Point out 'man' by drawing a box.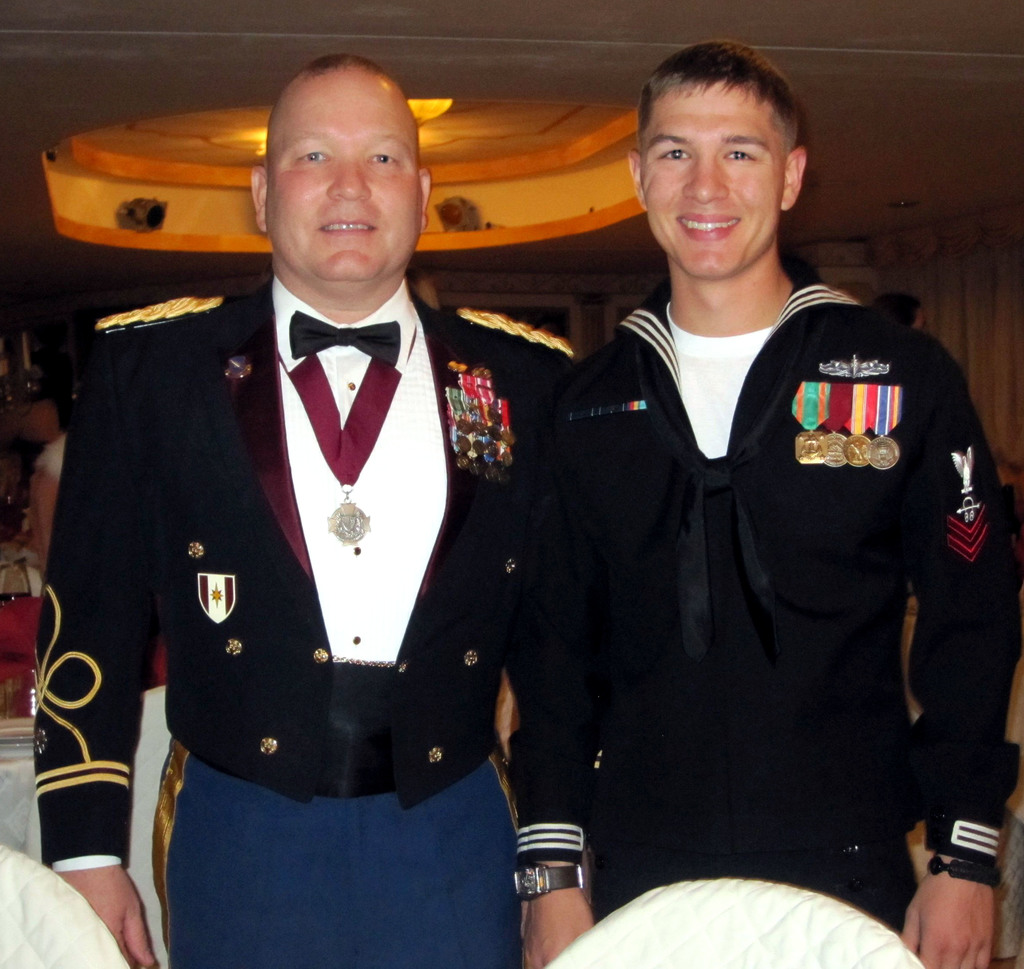
[49,45,566,952].
